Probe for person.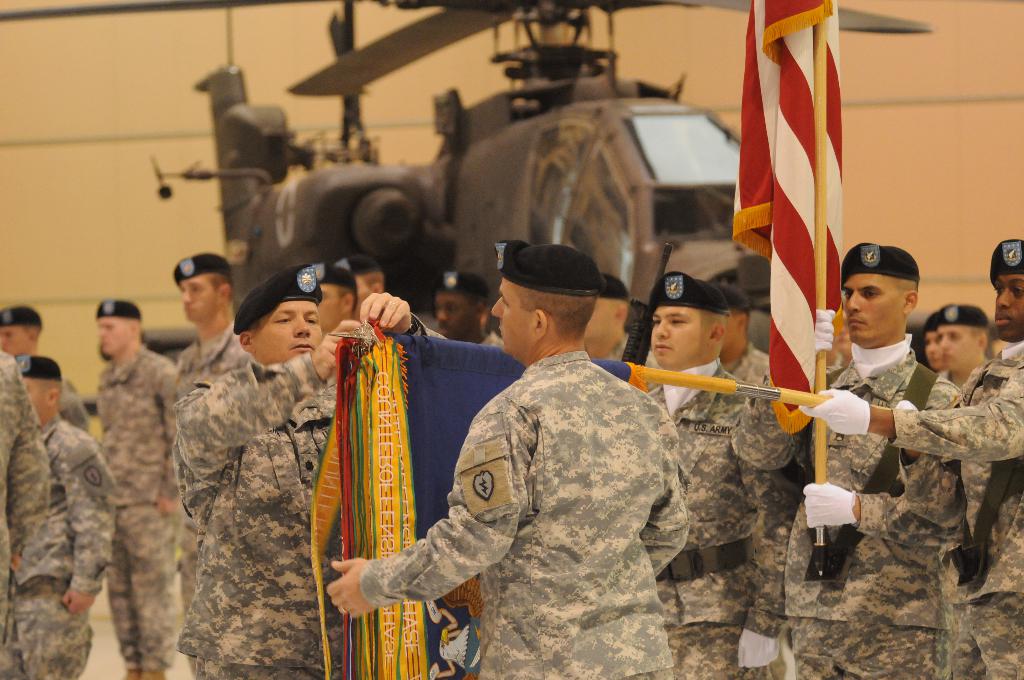
Probe result: (x1=170, y1=264, x2=447, y2=679).
